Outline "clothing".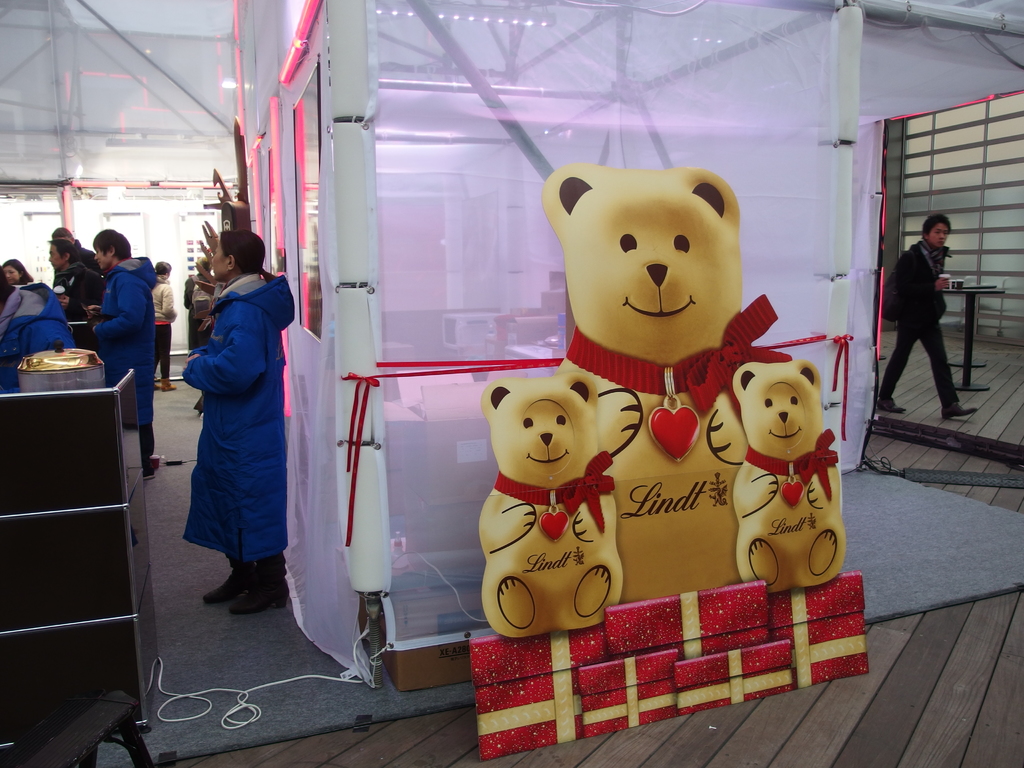
Outline: detection(52, 260, 101, 347).
